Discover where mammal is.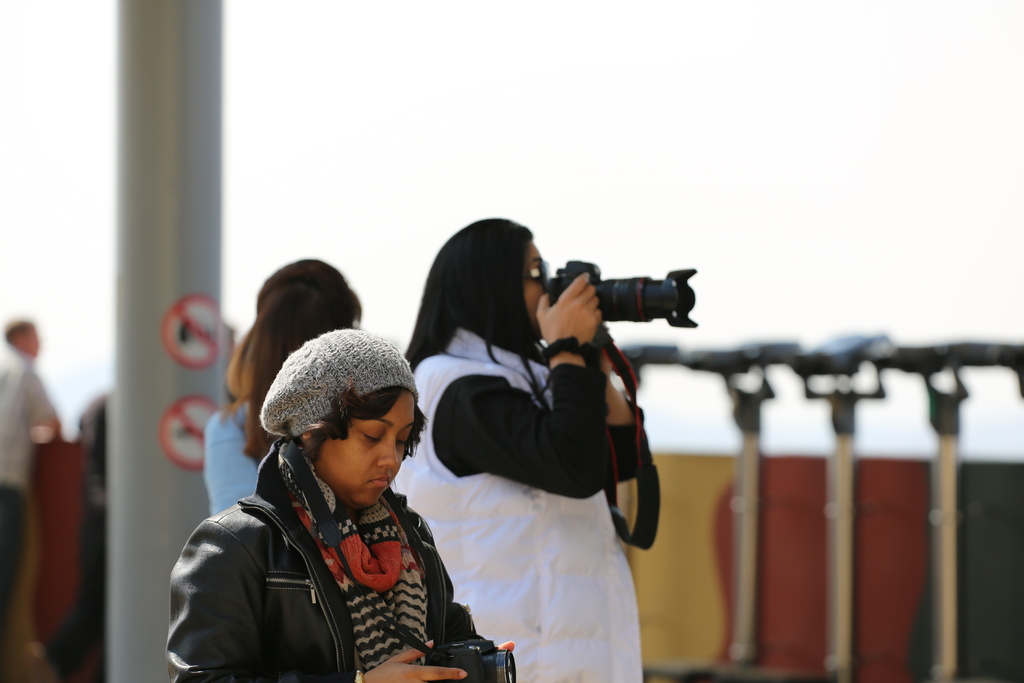
Discovered at 204/254/361/513.
